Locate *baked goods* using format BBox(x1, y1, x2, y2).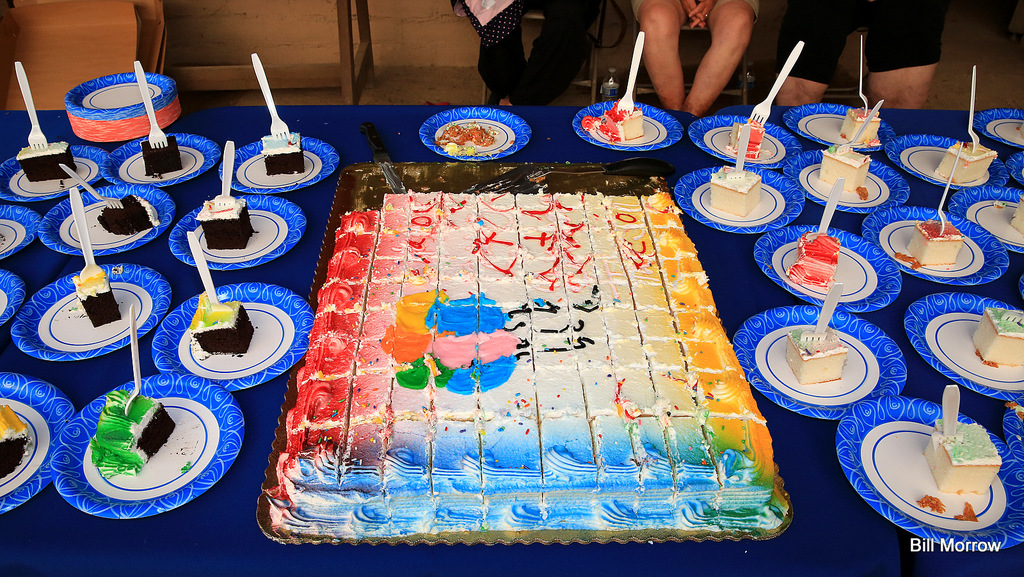
BBox(95, 196, 152, 234).
